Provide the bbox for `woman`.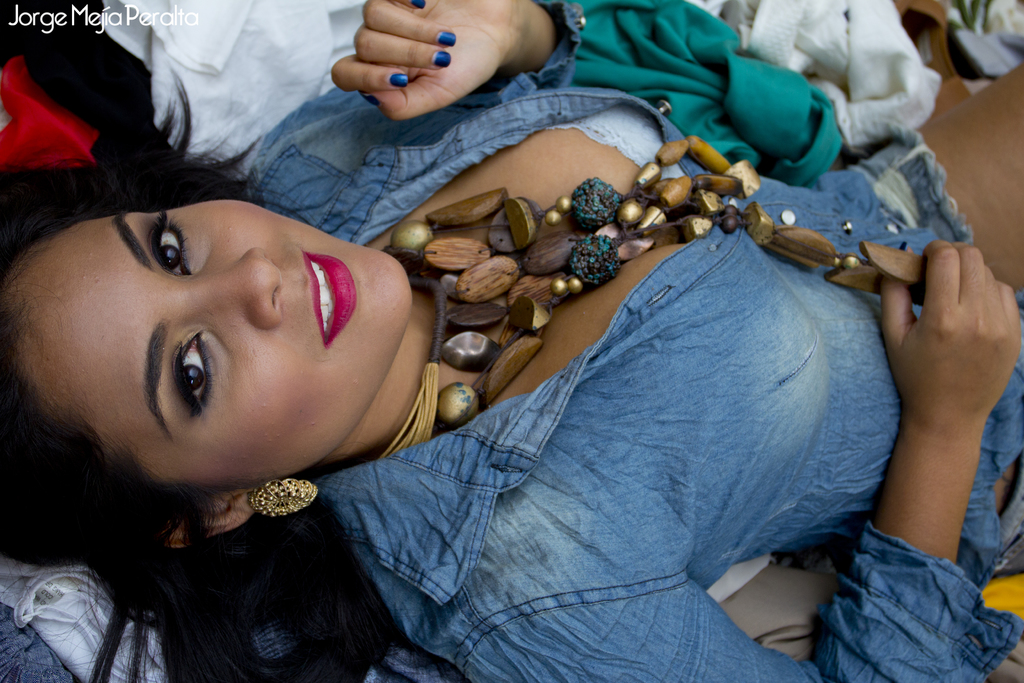
[75, 14, 988, 682].
